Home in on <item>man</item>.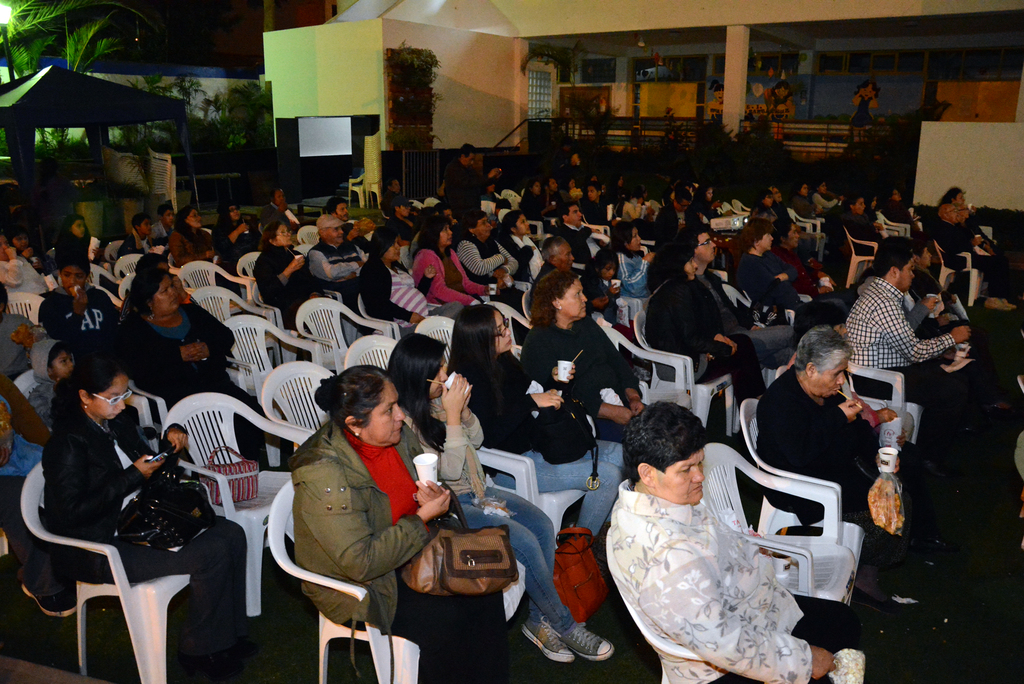
Homed in at l=303, t=212, r=368, b=307.
